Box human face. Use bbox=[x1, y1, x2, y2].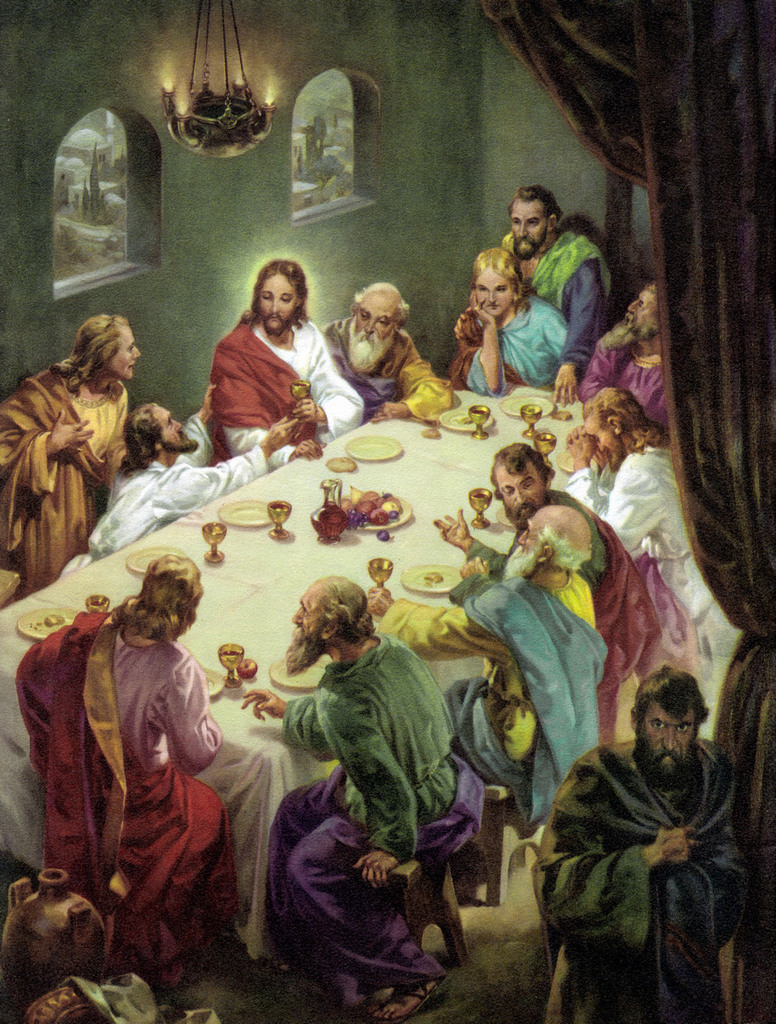
bbox=[477, 270, 512, 316].
